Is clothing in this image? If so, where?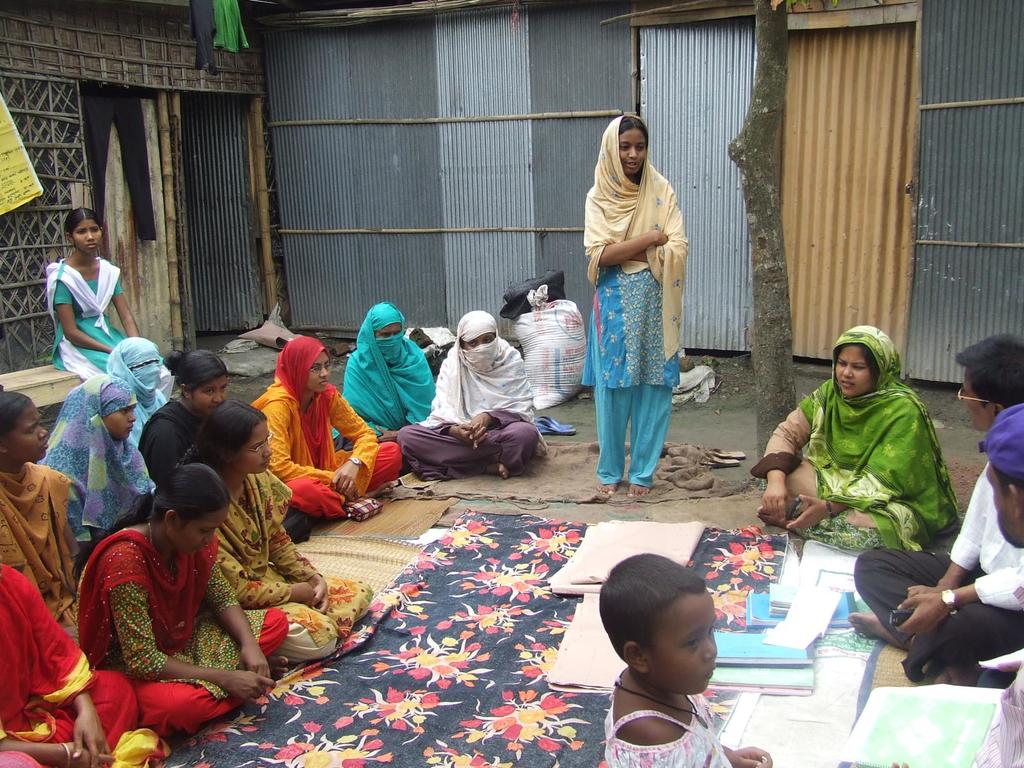
Yes, at Rect(106, 337, 175, 448).
